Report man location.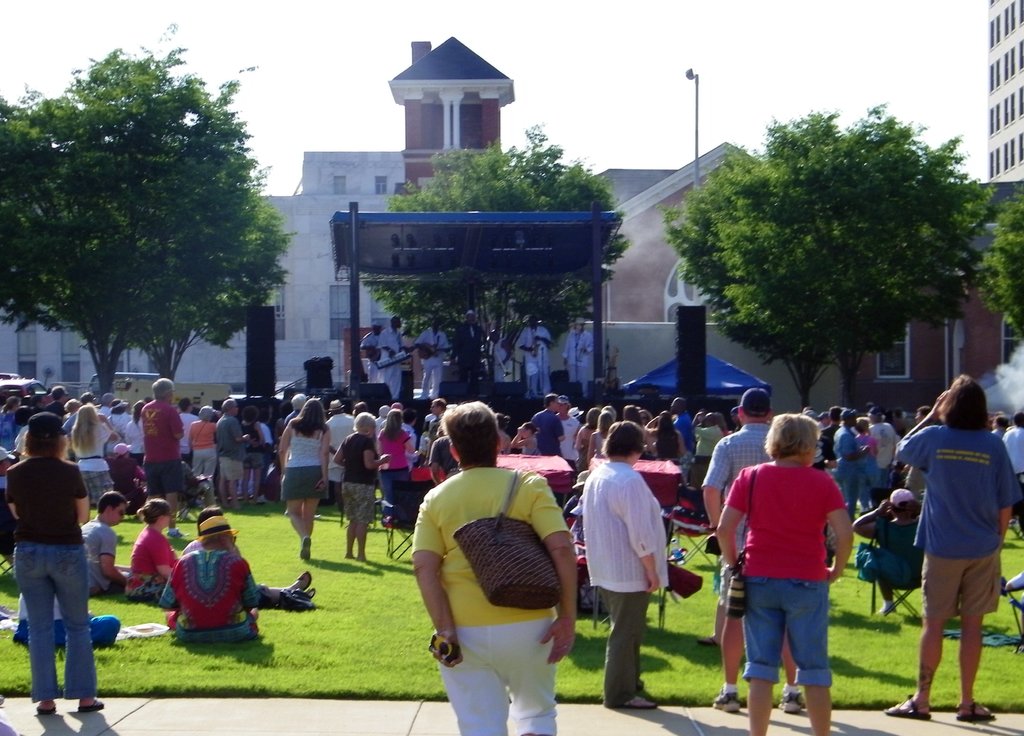
Report: bbox(3, 397, 40, 461).
